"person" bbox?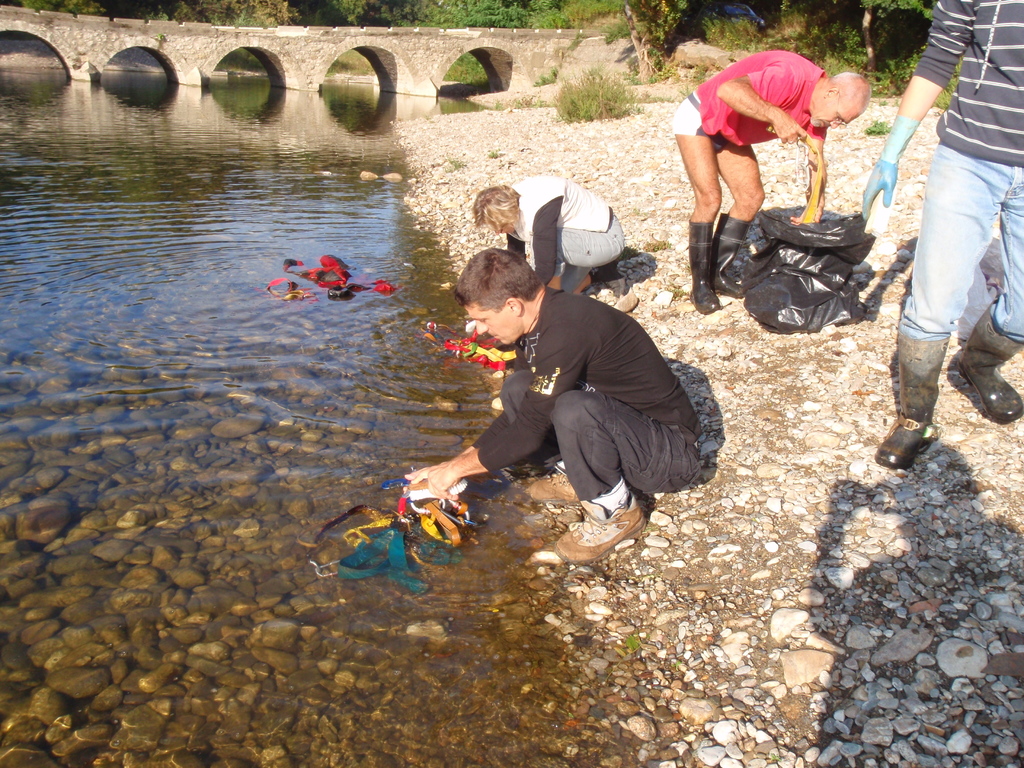
BBox(673, 43, 881, 312)
